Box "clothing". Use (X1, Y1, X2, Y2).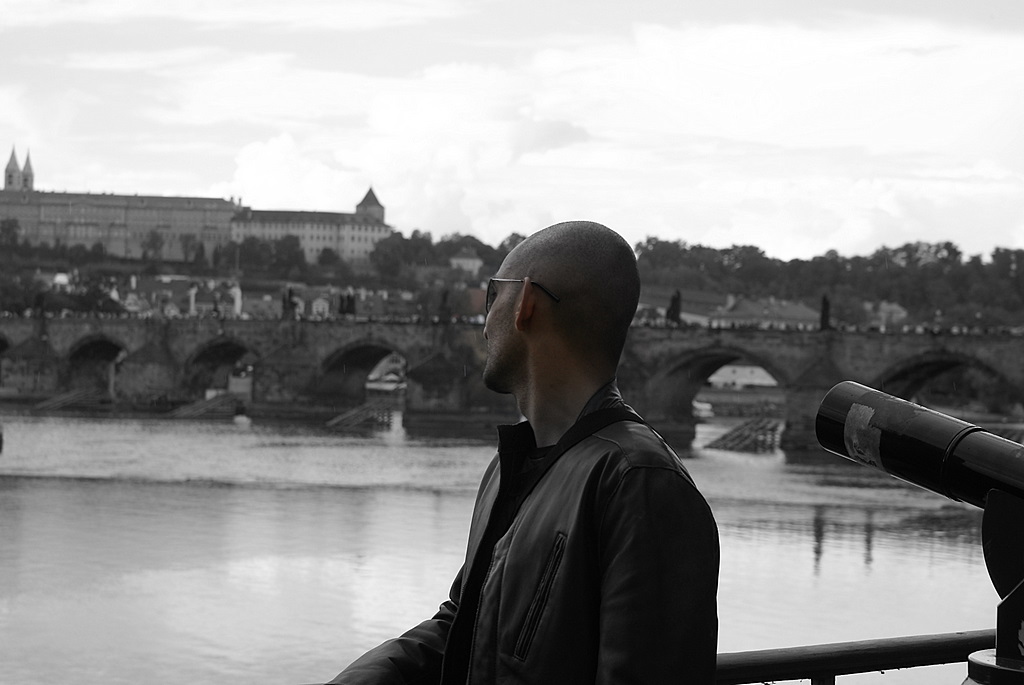
(391, 326, 733, 678).
